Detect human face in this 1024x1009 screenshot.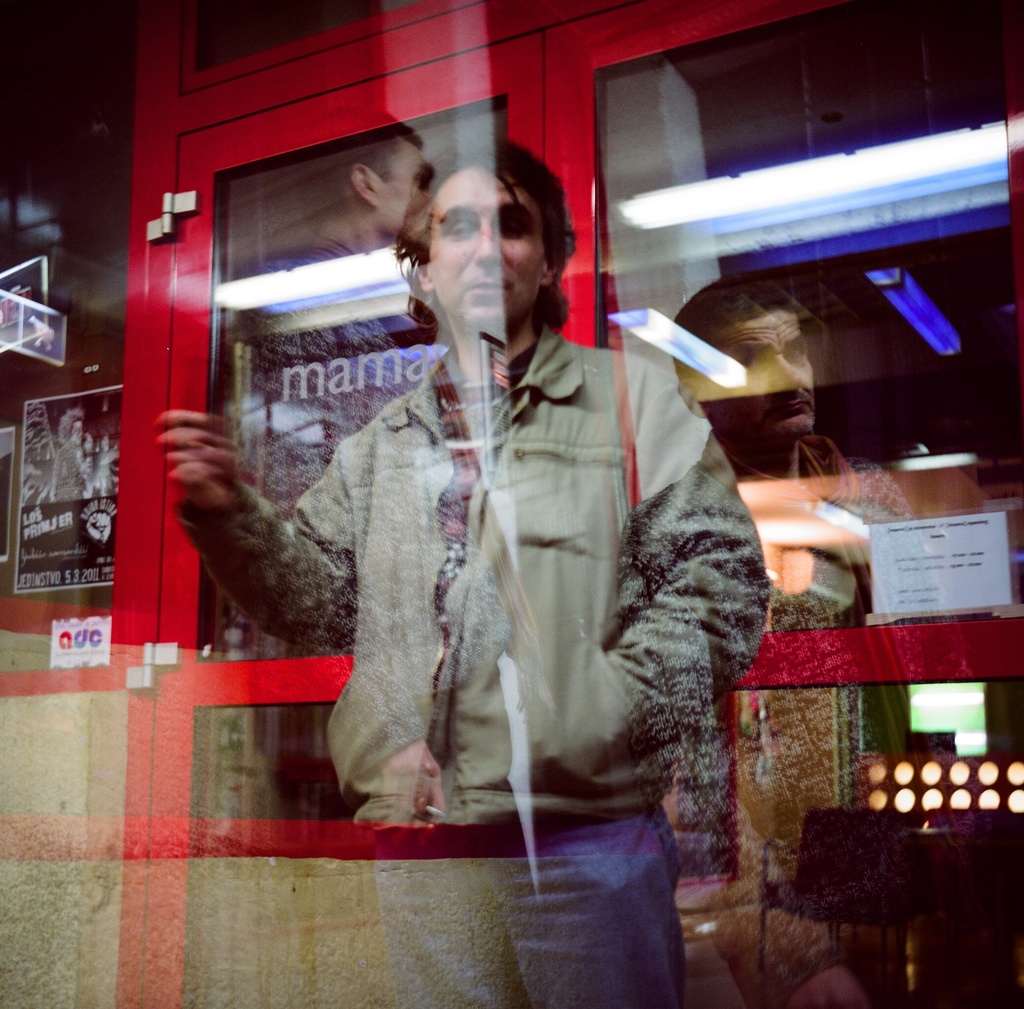
Detection: crop(710, 307, 818, 432).
